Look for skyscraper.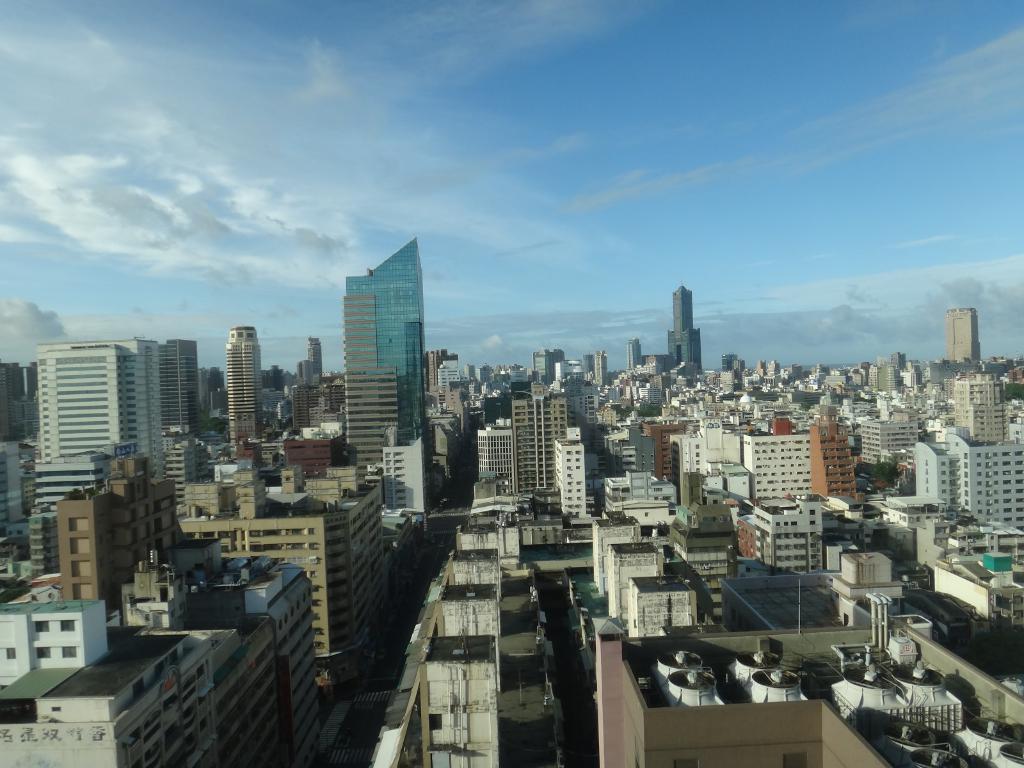
Found: [left=481, top=370, right=498, bottom=381].
